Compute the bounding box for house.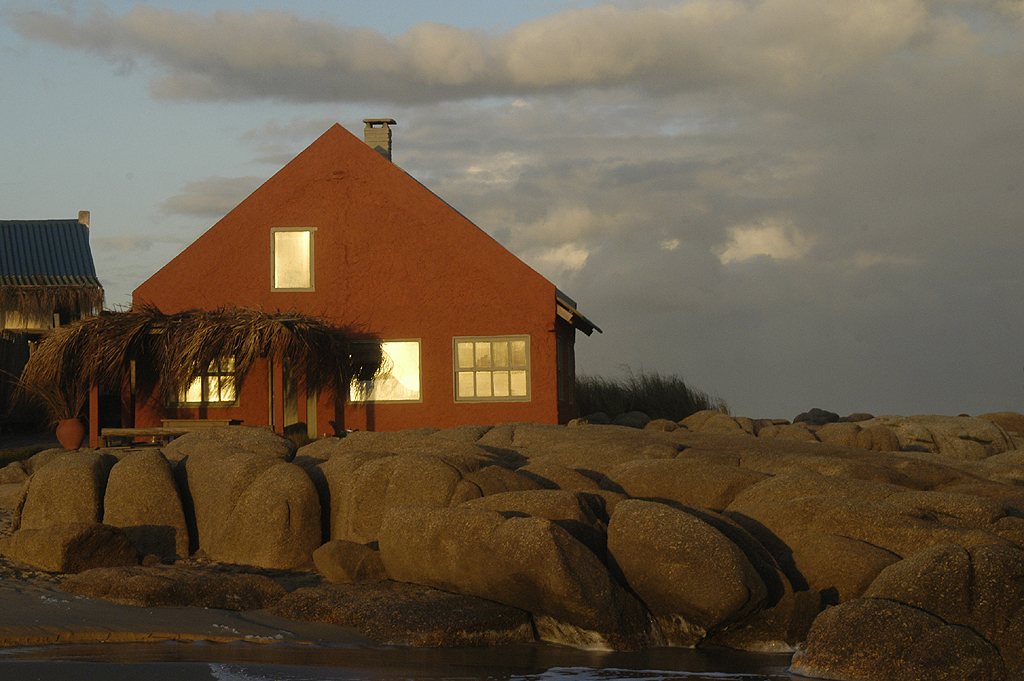
pyautogui.locateOnScreen(0, 212, 107, 353).
